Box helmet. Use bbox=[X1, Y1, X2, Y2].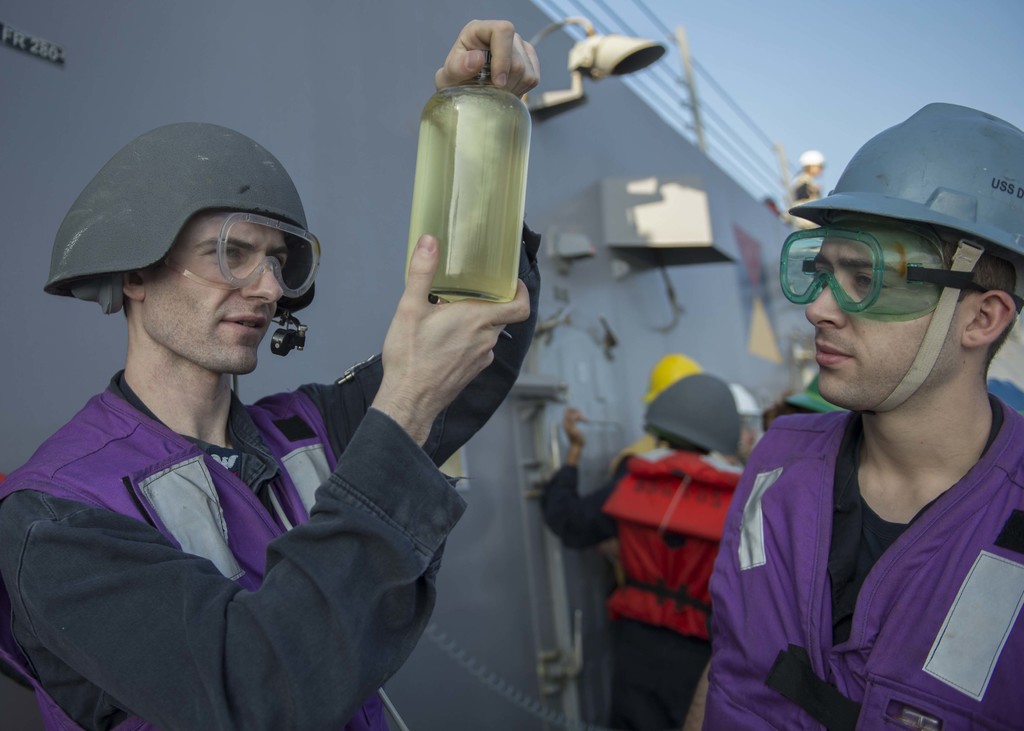
bbox=[47, 122, 328, 388].
